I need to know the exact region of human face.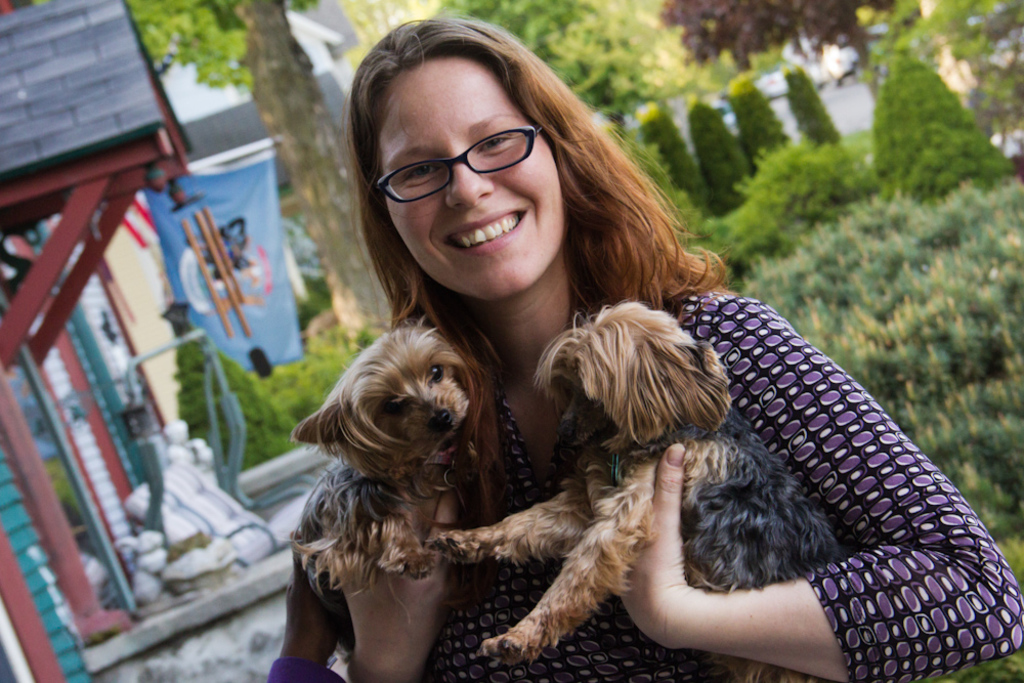
Region: left=379, top=55, right=567, bottom=299.
